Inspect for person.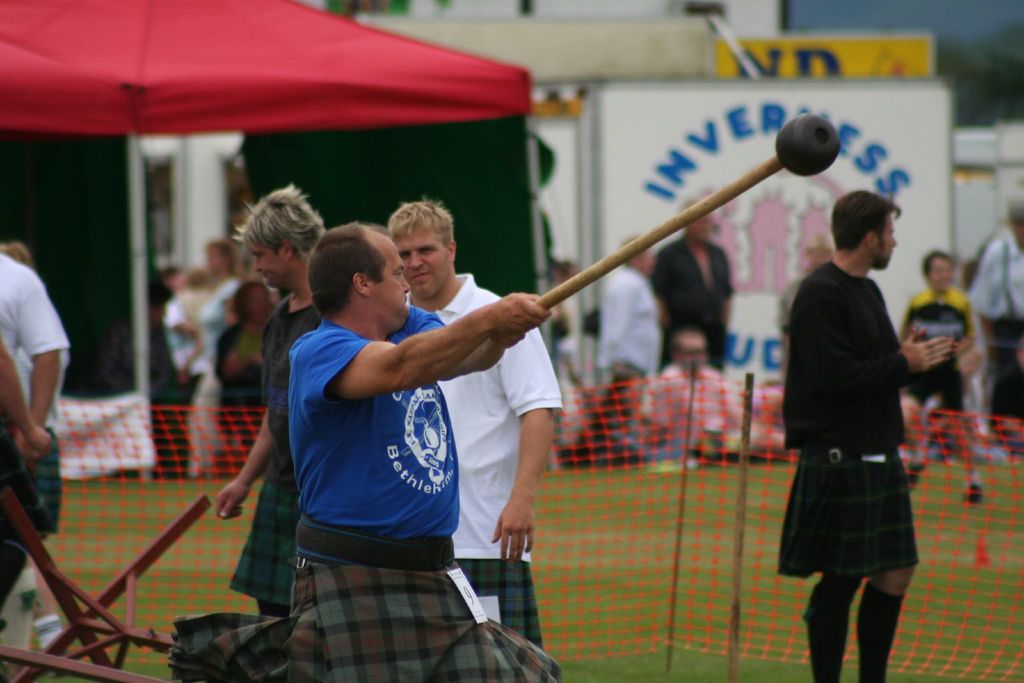
Inspection: region(391, 193, 564, 651).
